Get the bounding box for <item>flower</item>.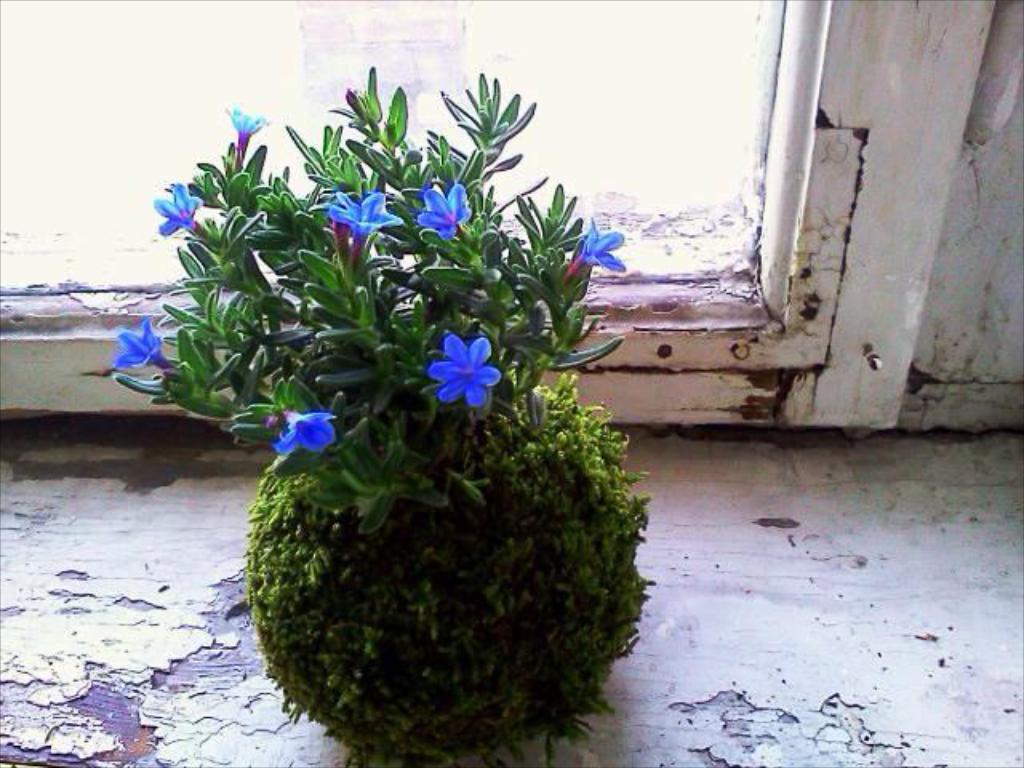
(274,406,339,454).
